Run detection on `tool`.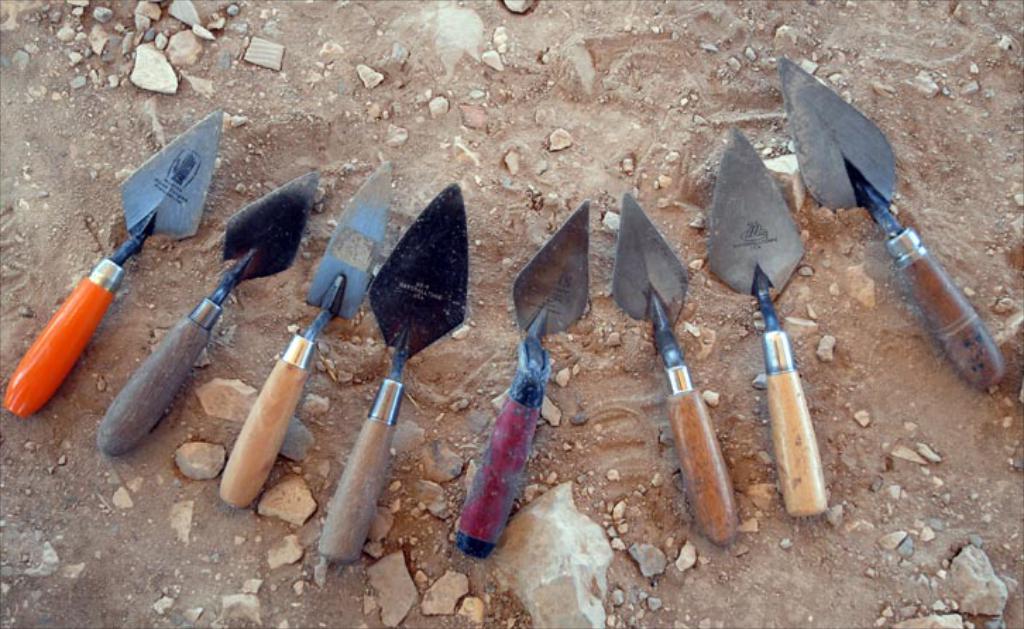
Result: [212, 161, 396, 509].
